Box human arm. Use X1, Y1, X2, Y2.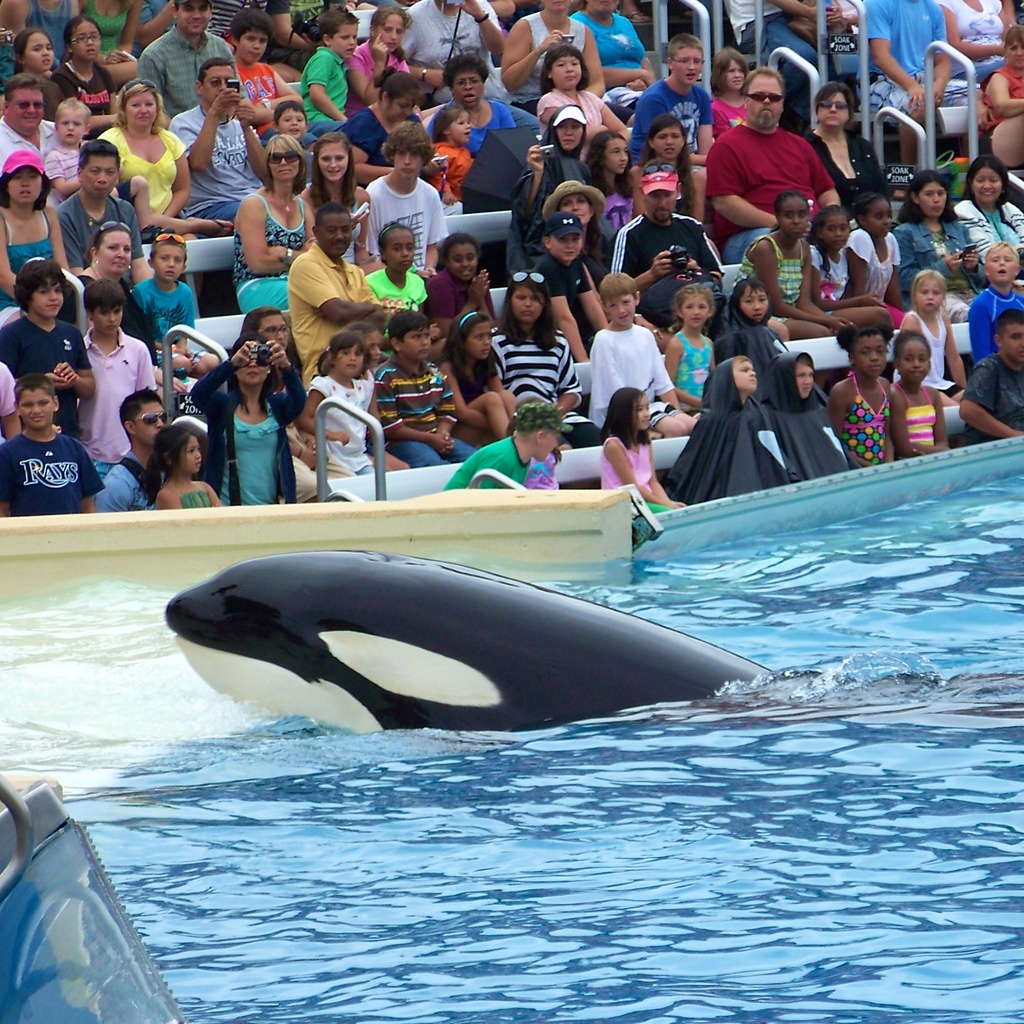
706, 97, 725, 145.
